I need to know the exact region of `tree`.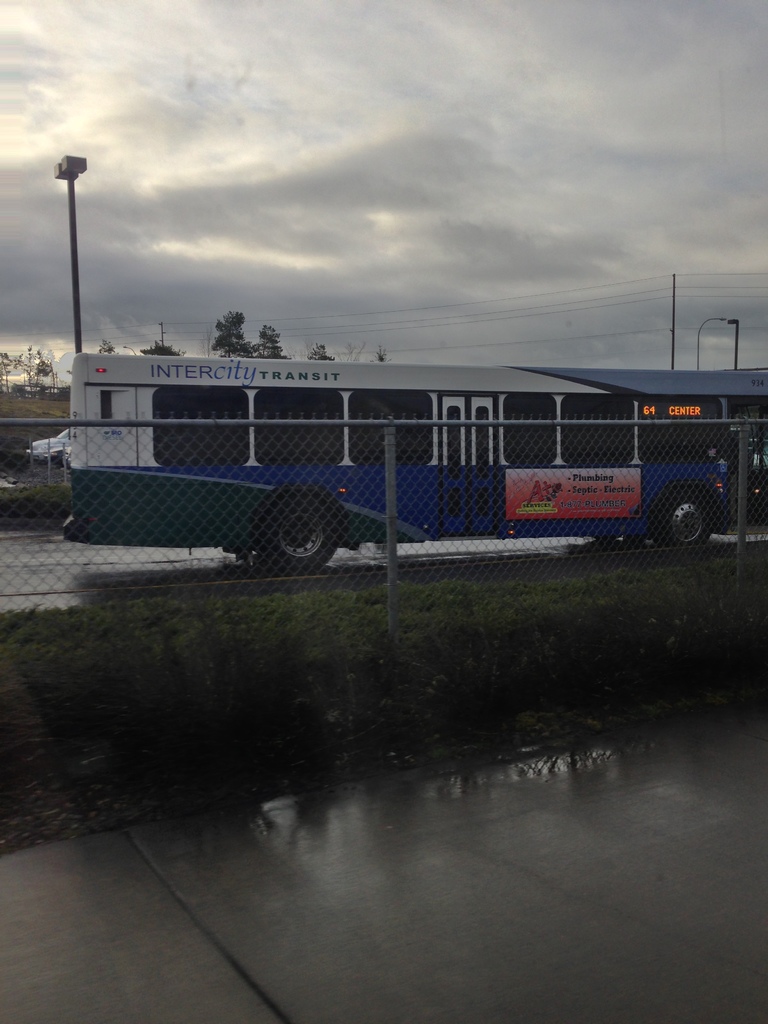
Region: bbox=(97, 340, 120, 356).
